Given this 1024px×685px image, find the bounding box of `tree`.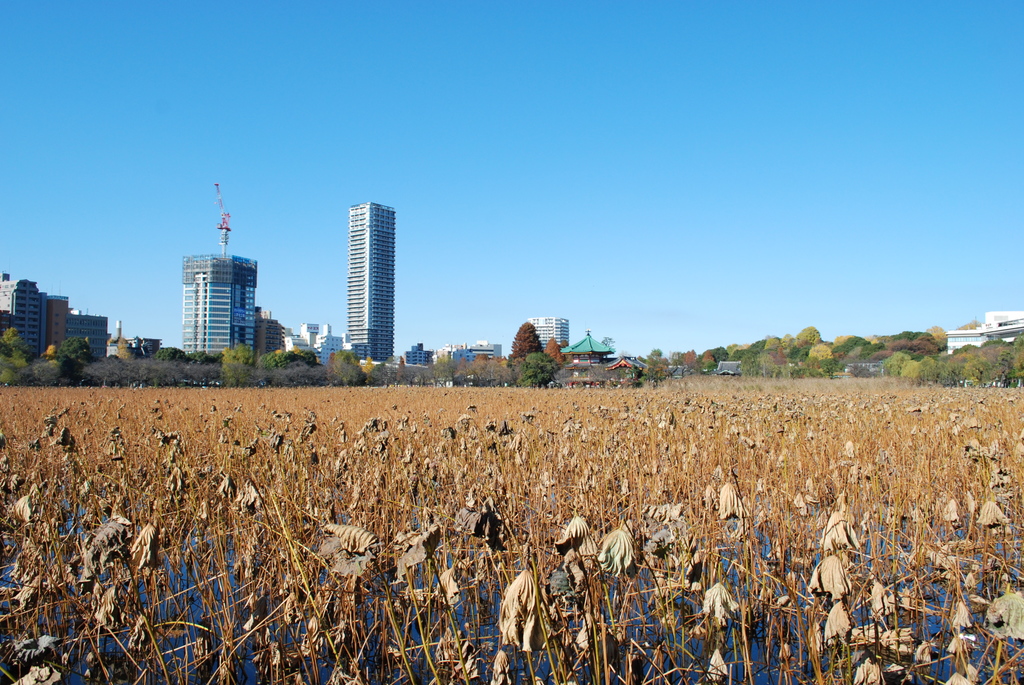
pyautogui.locateOnScreen(509, 323, 550, 356).
